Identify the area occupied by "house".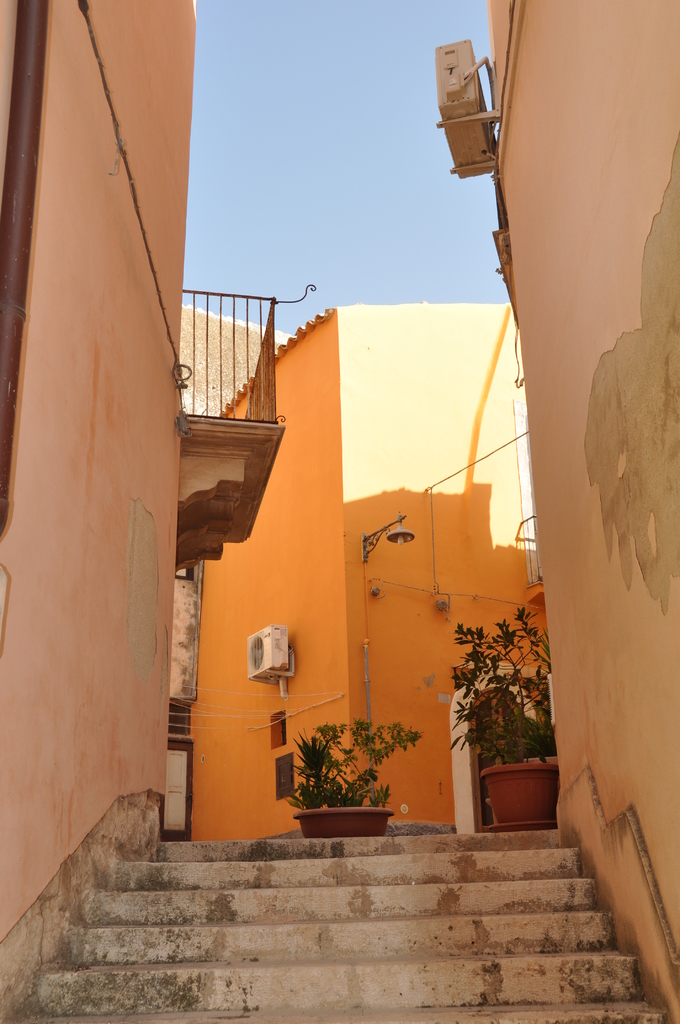
Area: 198/312/562/832.
